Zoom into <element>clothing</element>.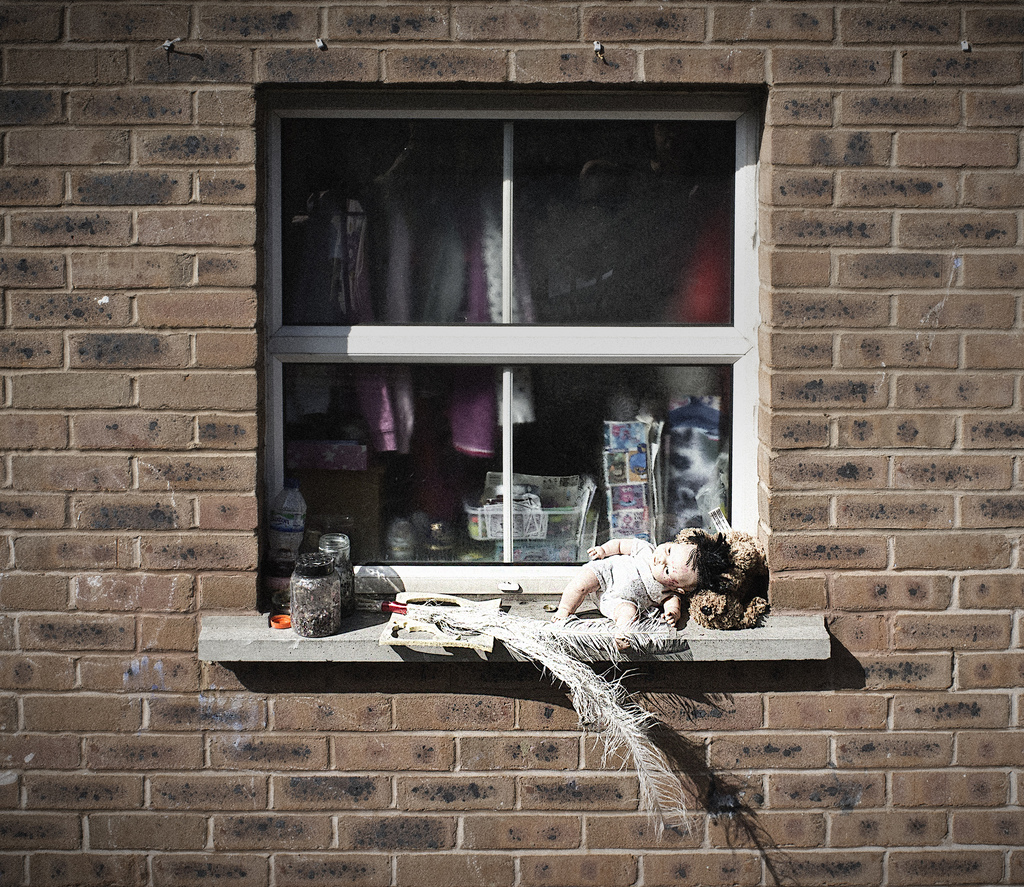
Zoom target: [x1=411, y1=185, x2=460, y2=378].
